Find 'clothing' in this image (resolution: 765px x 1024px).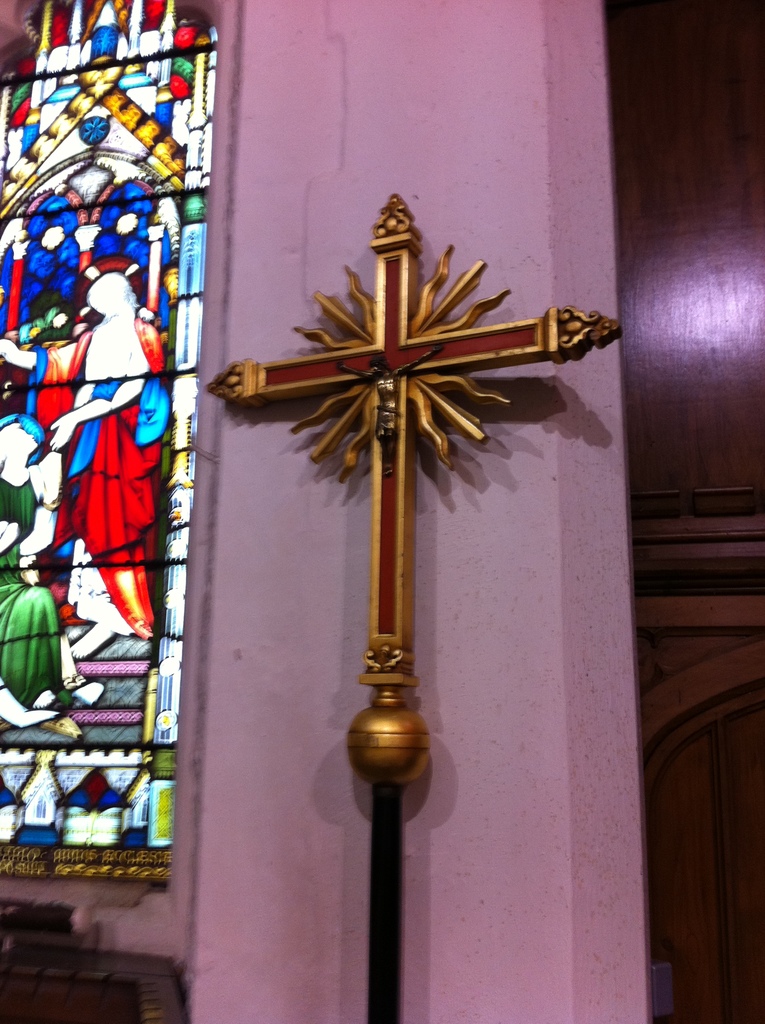
22 323 166 638.
